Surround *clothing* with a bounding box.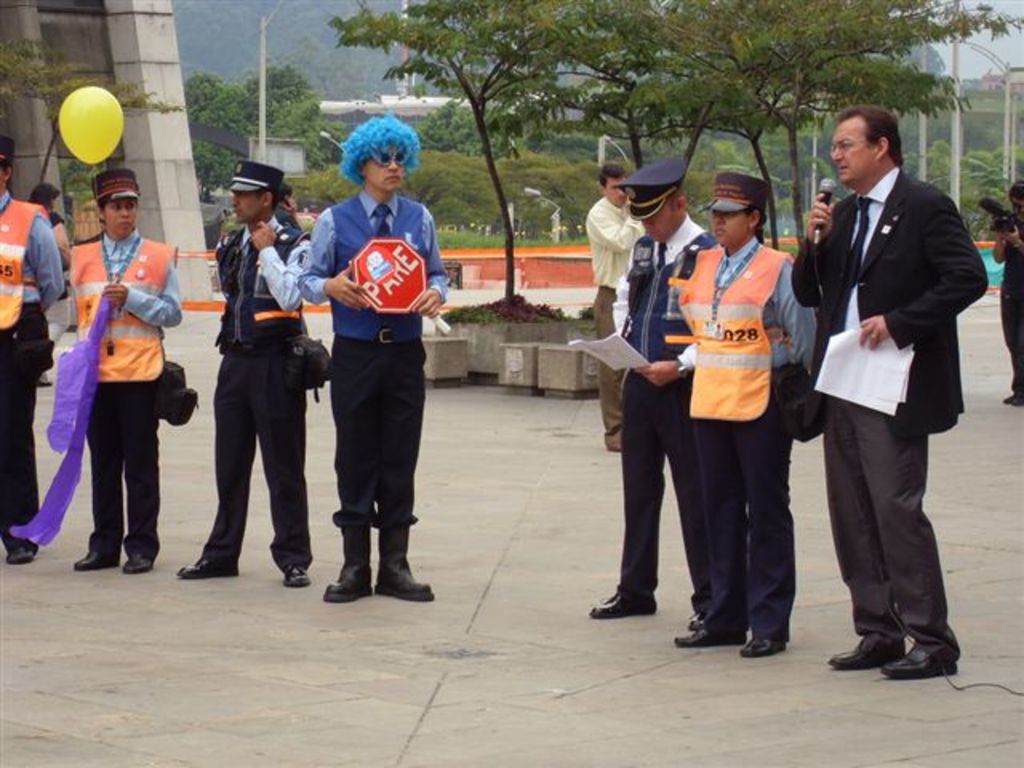
pyautogui.locateOnScreen(58, 221, 173, 565).
